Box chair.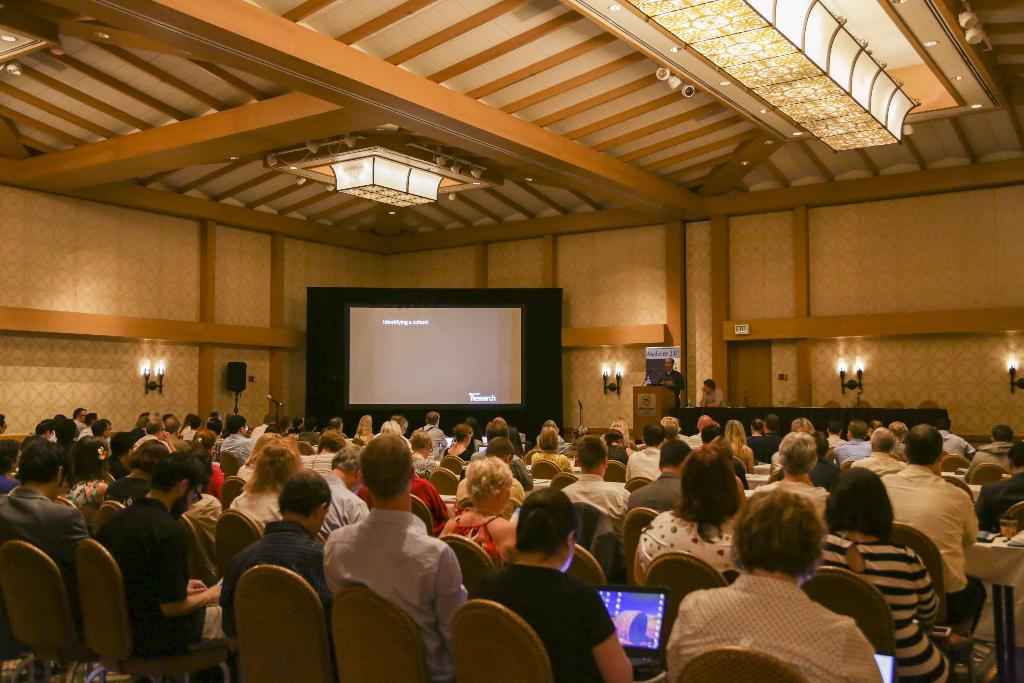
(622, 506, 659, 585).
